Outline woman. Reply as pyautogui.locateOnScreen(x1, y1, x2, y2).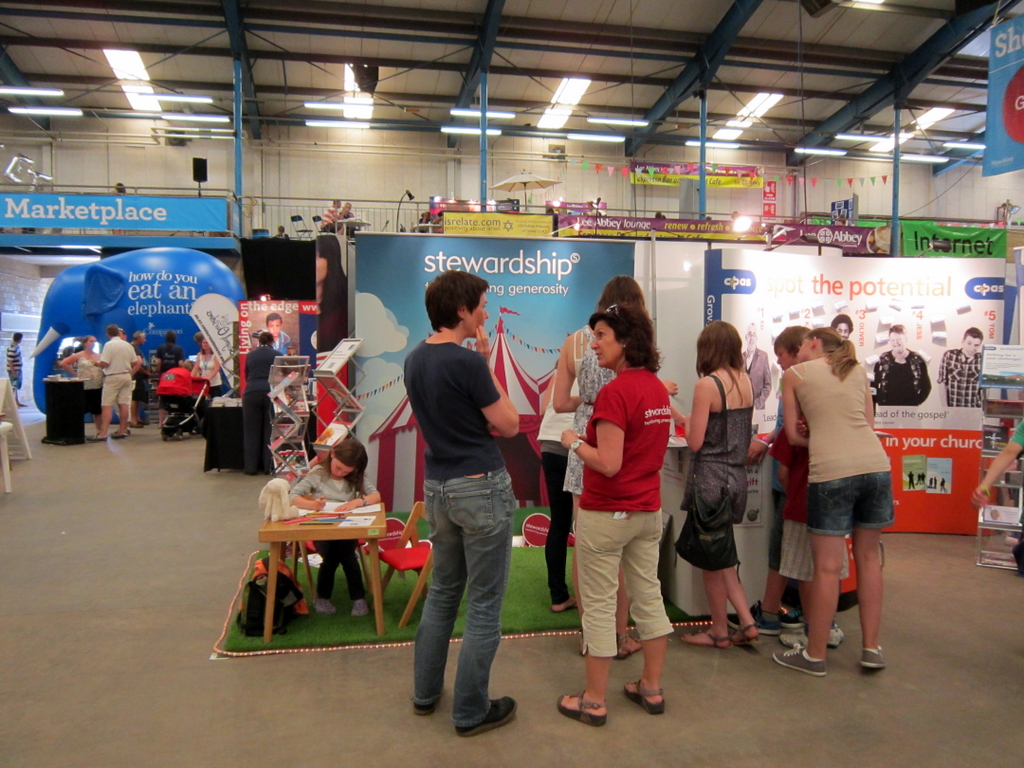
pyautogui.locateOnScreen(676, 319, 768, 645).
